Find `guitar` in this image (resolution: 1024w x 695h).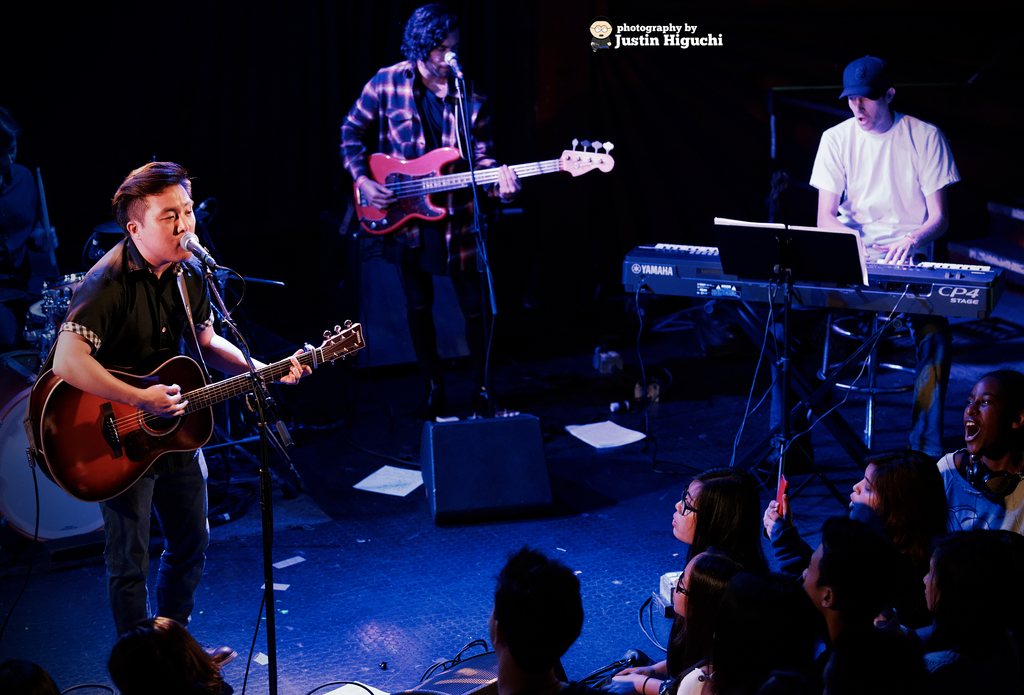
crop(28, 323, 349, 507).
